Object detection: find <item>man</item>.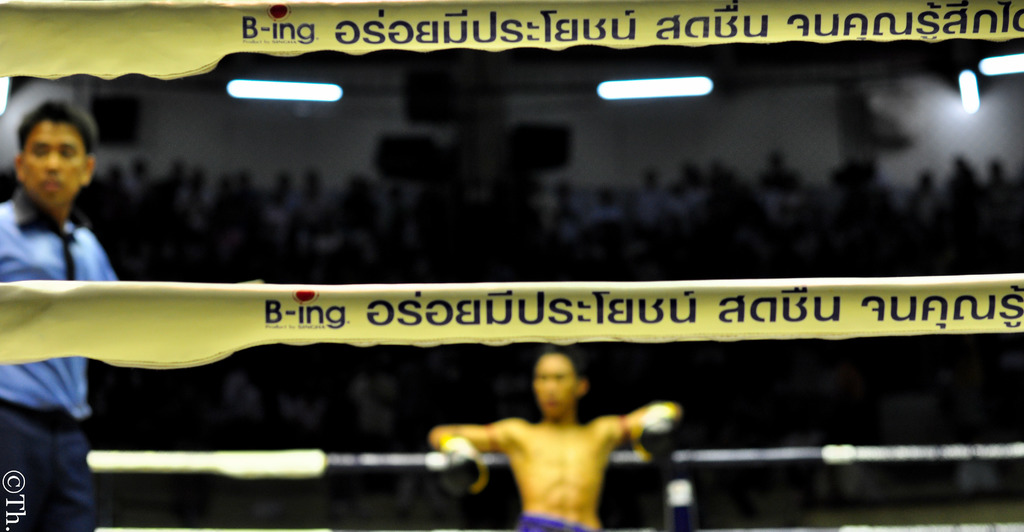
x1=408, y1=352, x2=678, y2=531.
